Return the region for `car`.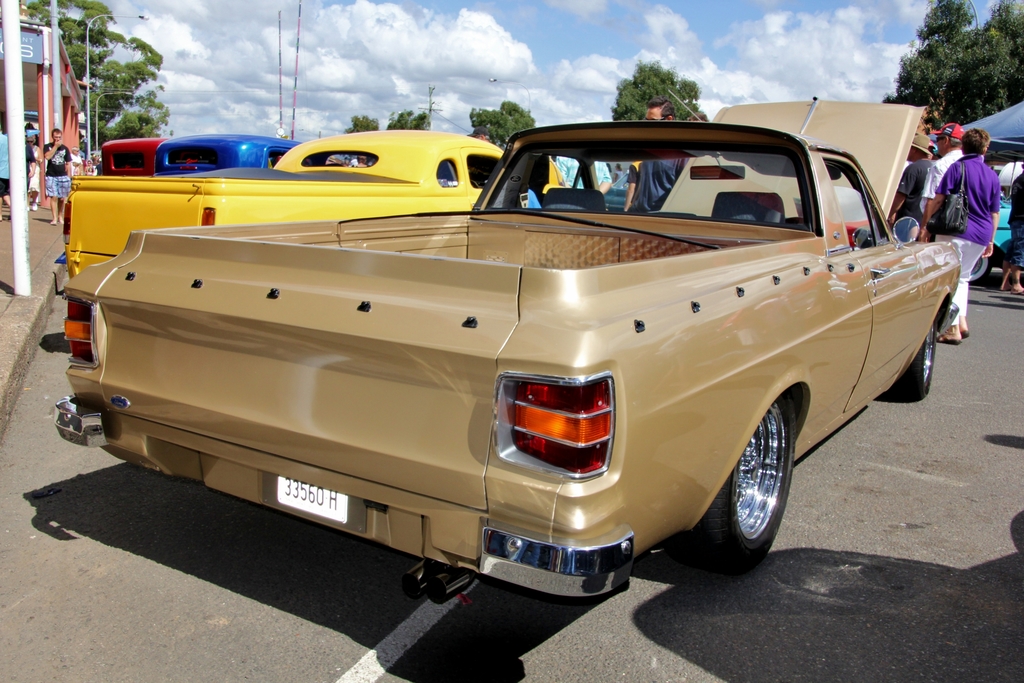
{"left": 99, "top": 131, "right": 163, "bottom": 176}.
